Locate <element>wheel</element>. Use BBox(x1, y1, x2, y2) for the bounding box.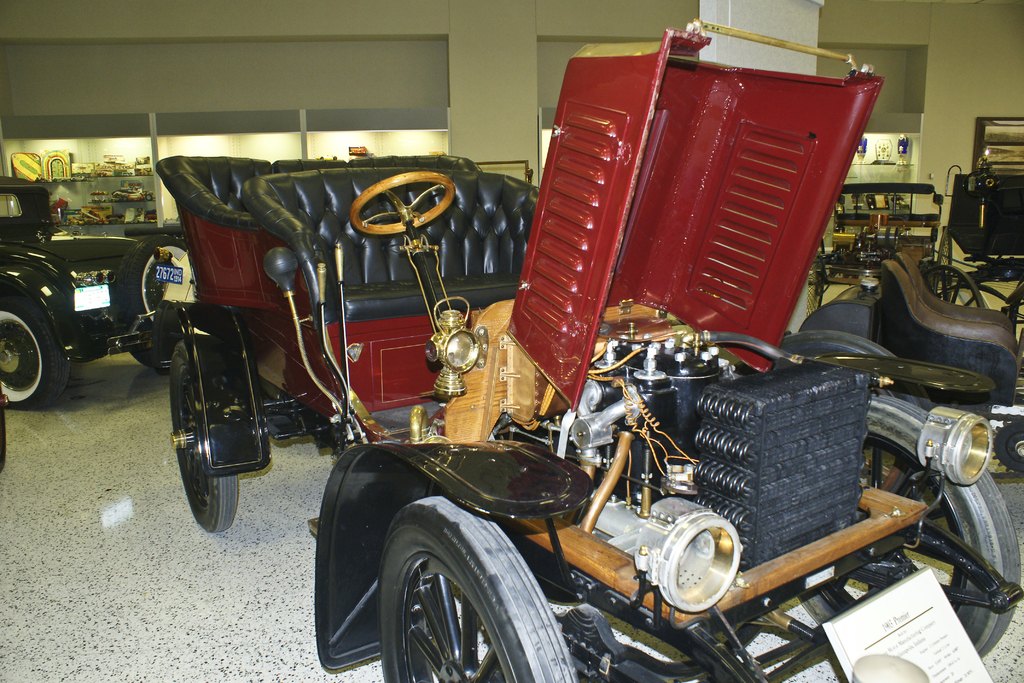
BBox(124, 317, 182, 366).
